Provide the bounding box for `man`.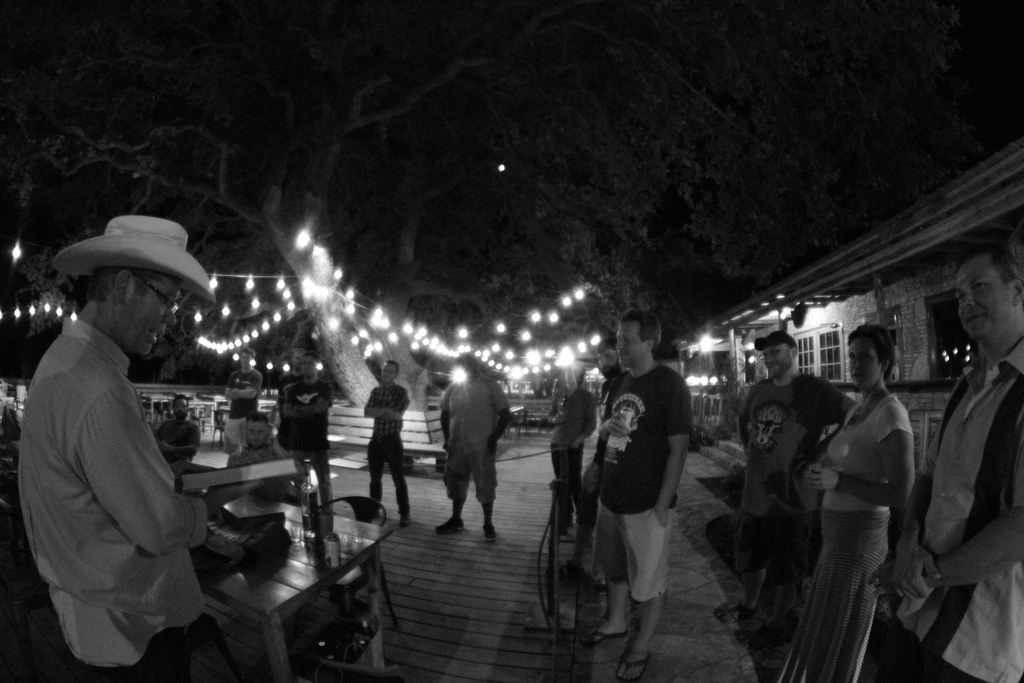
x1=868, y1=245, x2=1023, y2=682.
